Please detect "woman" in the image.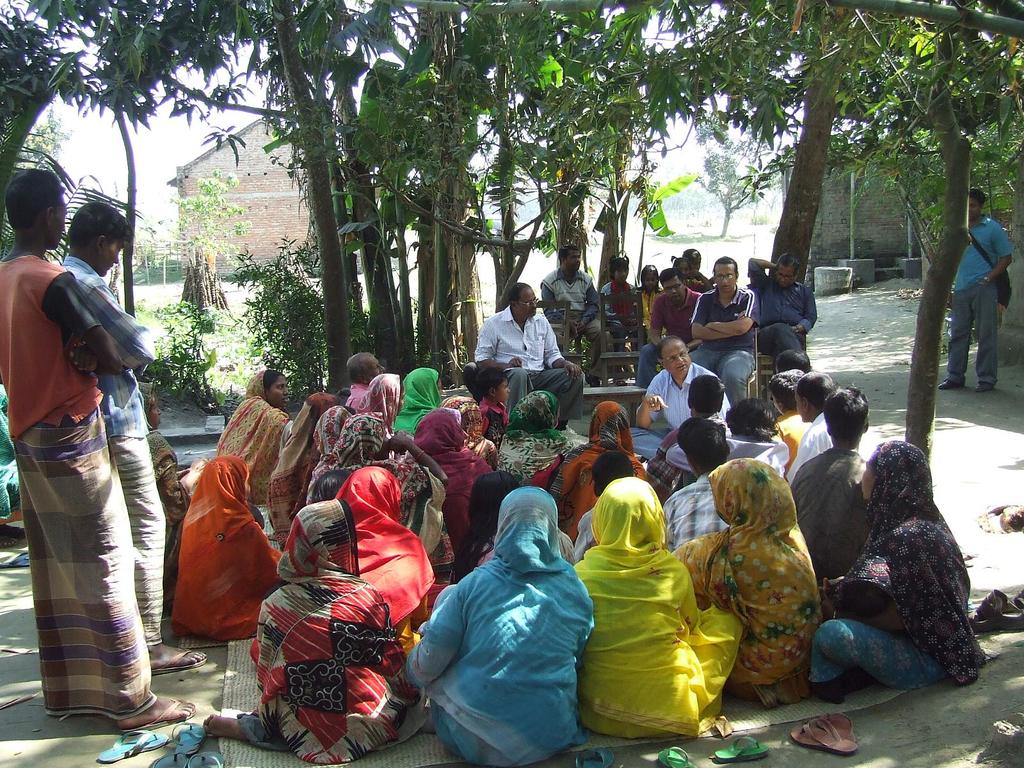
<region>260, 388, 340, 554</region>.
